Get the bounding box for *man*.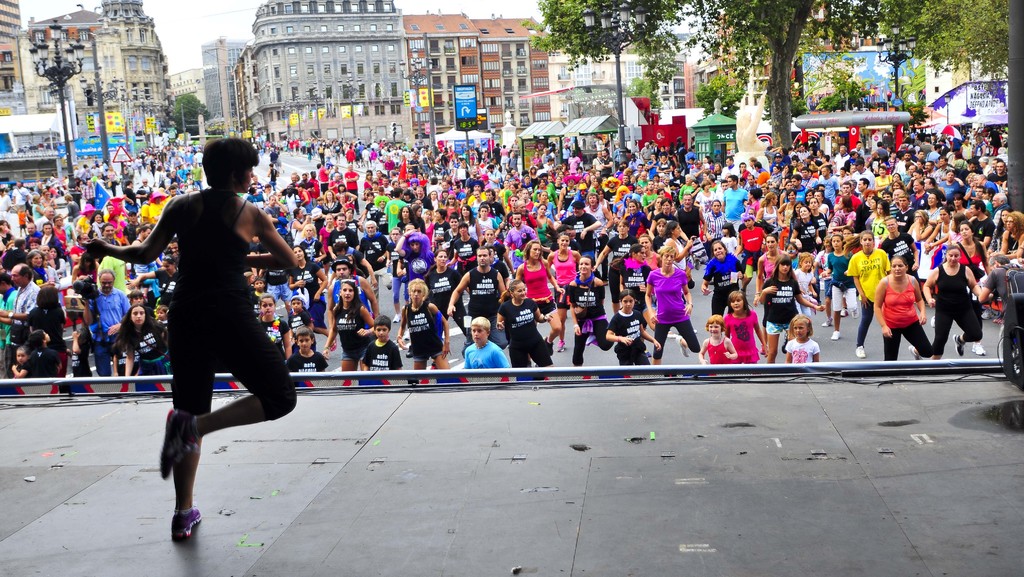
(left=676, top=194, right=707, bottom=266).
